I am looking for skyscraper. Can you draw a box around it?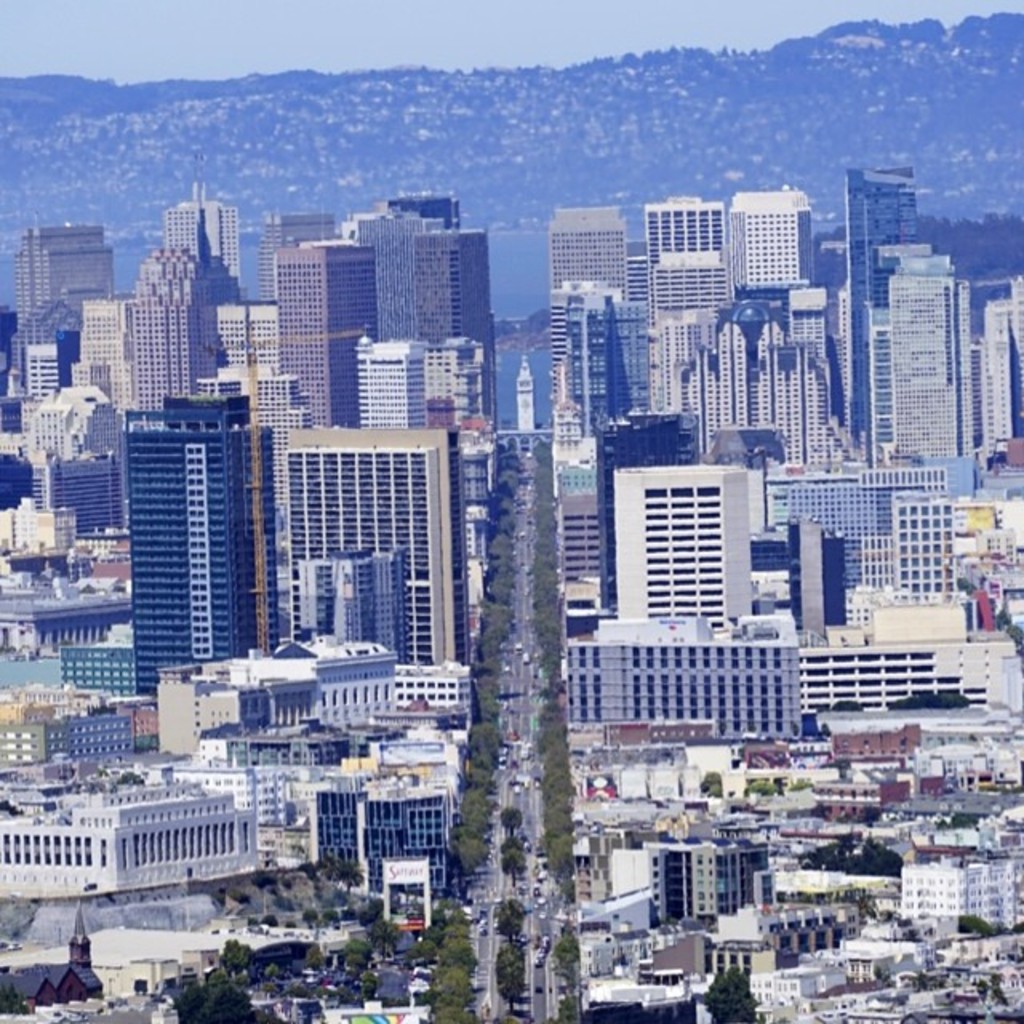
Sure, the bounding box is <region>139, 248, 275, 397</region>.
